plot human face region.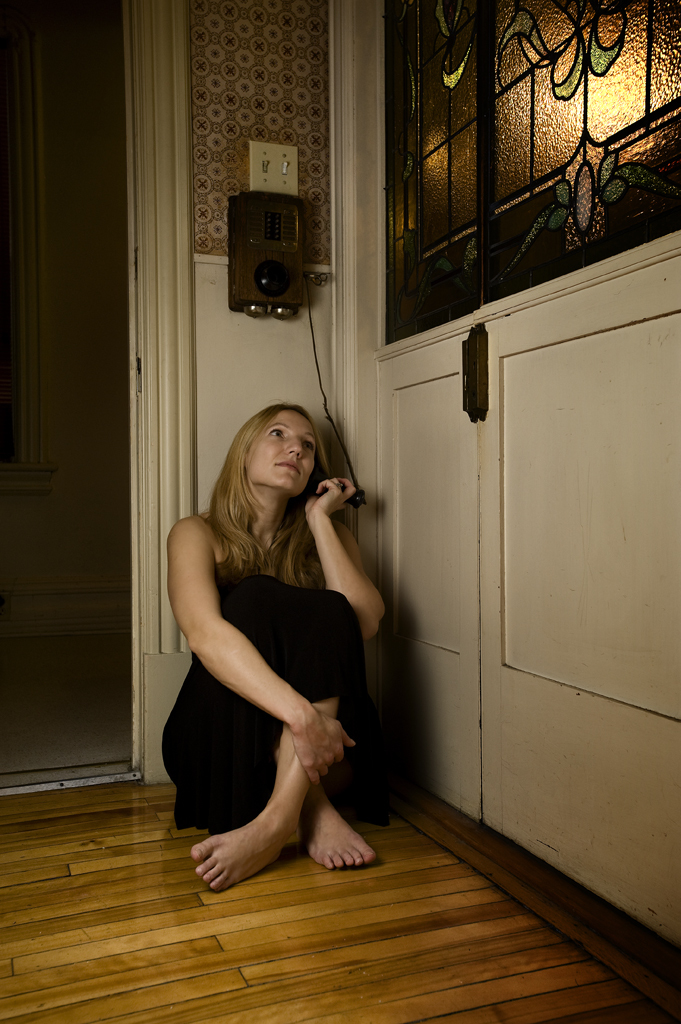
Plotted at 244 413 313 494.
